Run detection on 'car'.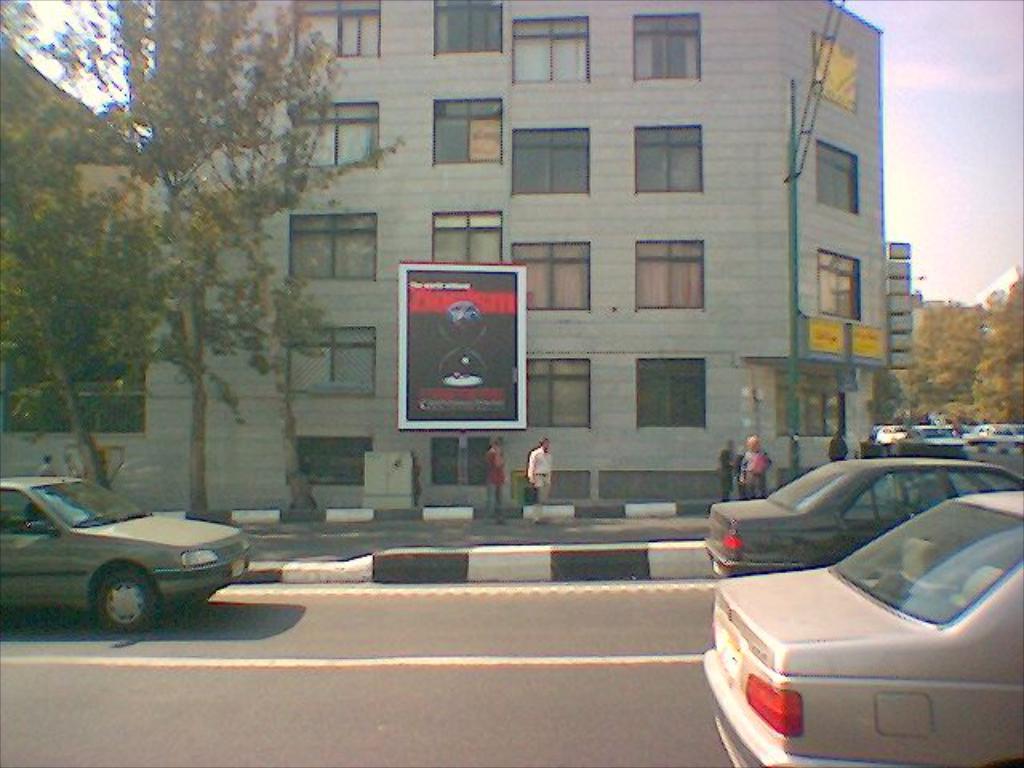
Result: region(869, 424, 910, 445).
